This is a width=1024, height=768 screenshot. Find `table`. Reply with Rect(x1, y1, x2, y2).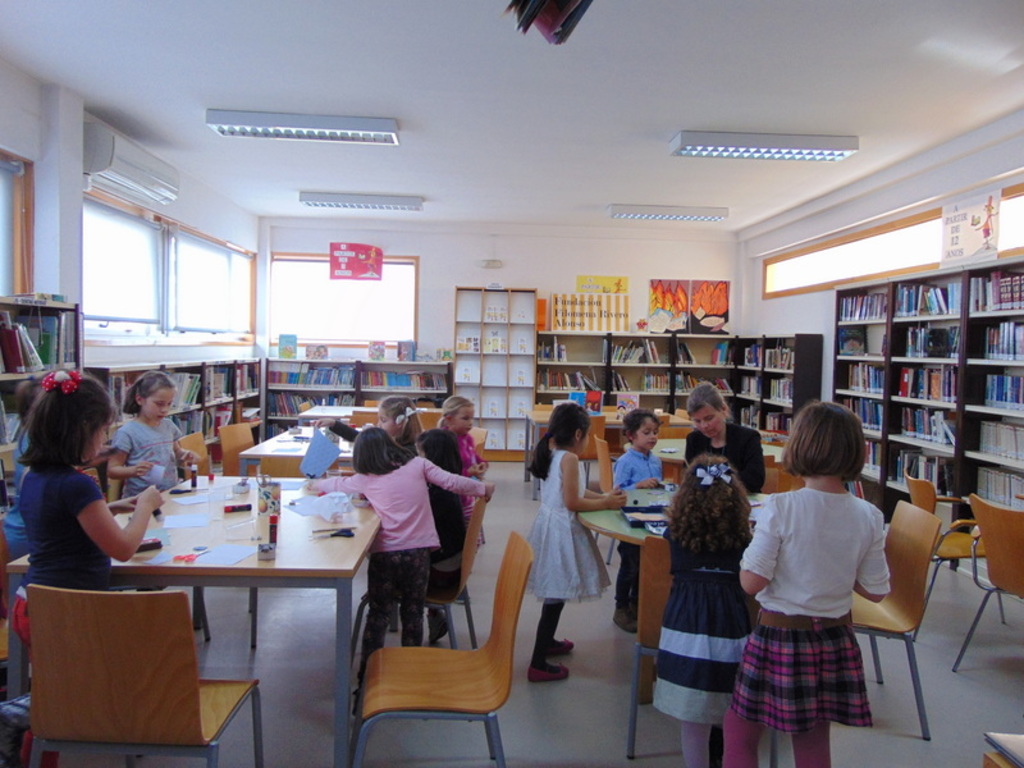
Rect(526, 397, 689, 493).
